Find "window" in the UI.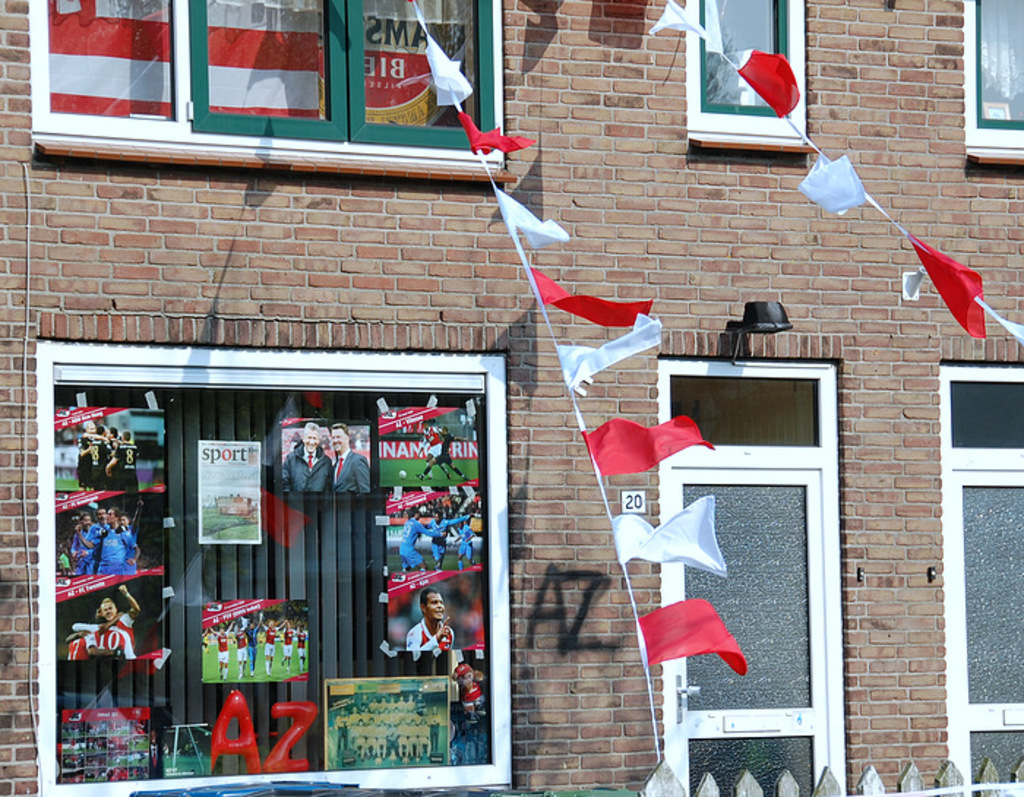
UI element at (x1=664, y1=323, x2=853, y2=736).
